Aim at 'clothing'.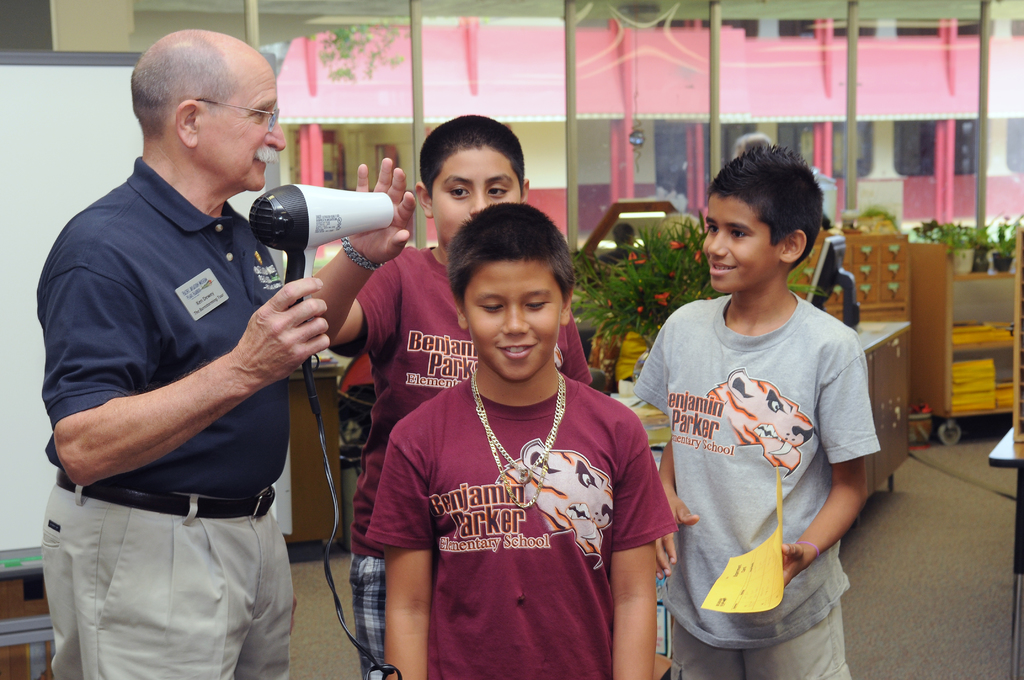
Aimed at 39,482,295,679.
